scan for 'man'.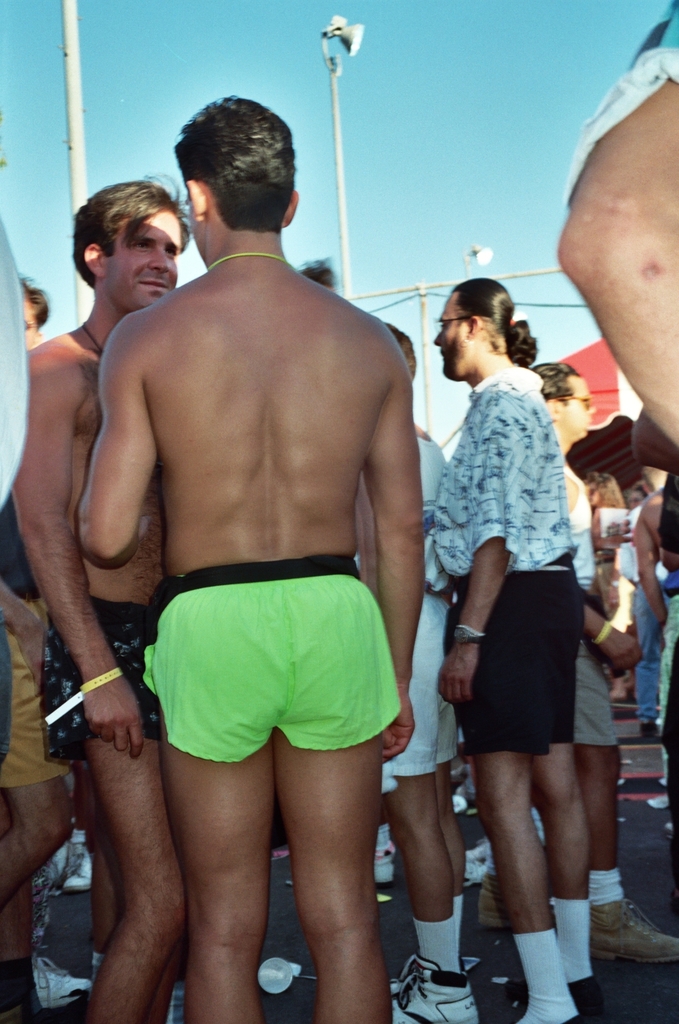
Scan result: [left=378, top=327, right=458, bottom=1023].
